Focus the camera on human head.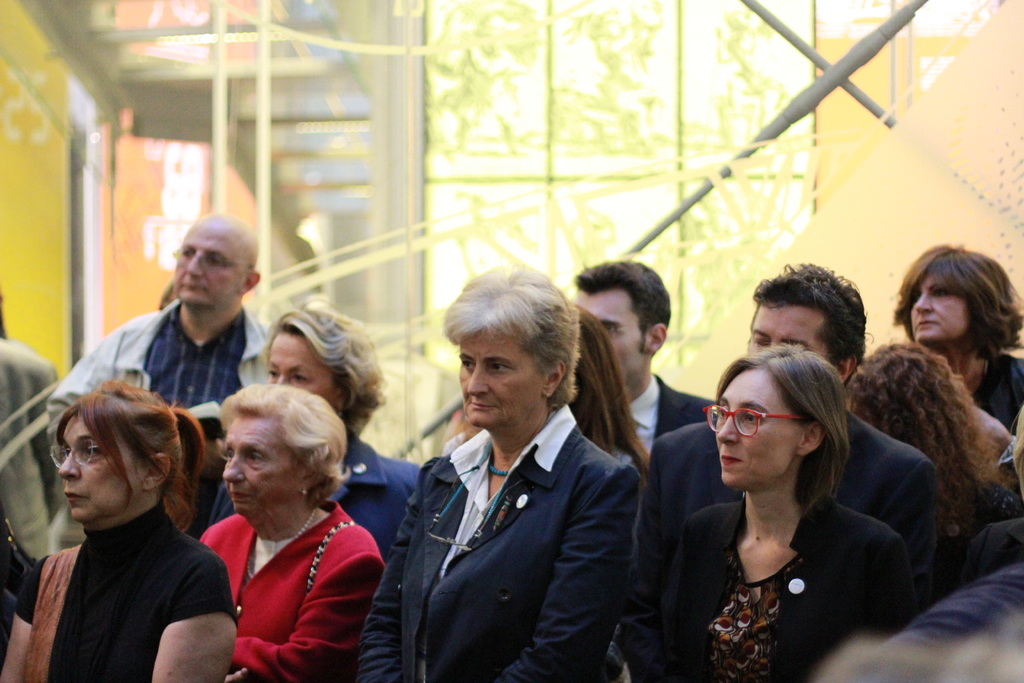
Focus region: Rect(902, 245, 1018, 349).
